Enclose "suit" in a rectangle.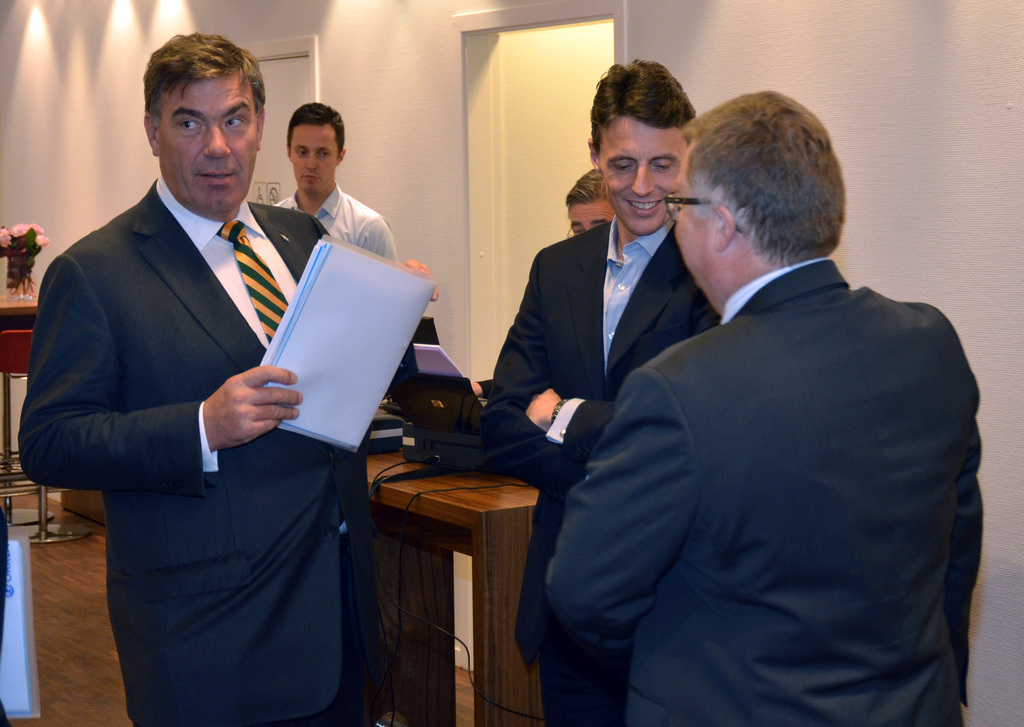
[left=36, top=41, right=338, bottom=707].
